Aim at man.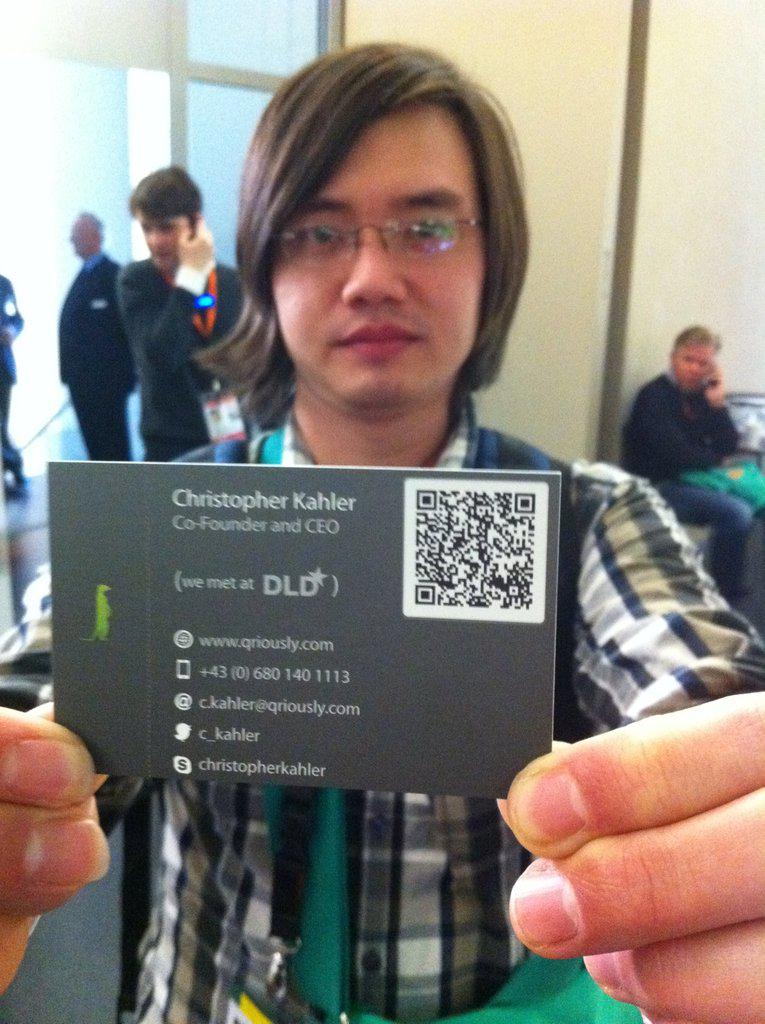
Aimed at (left=46, top=211, right=143, bottom=464).
